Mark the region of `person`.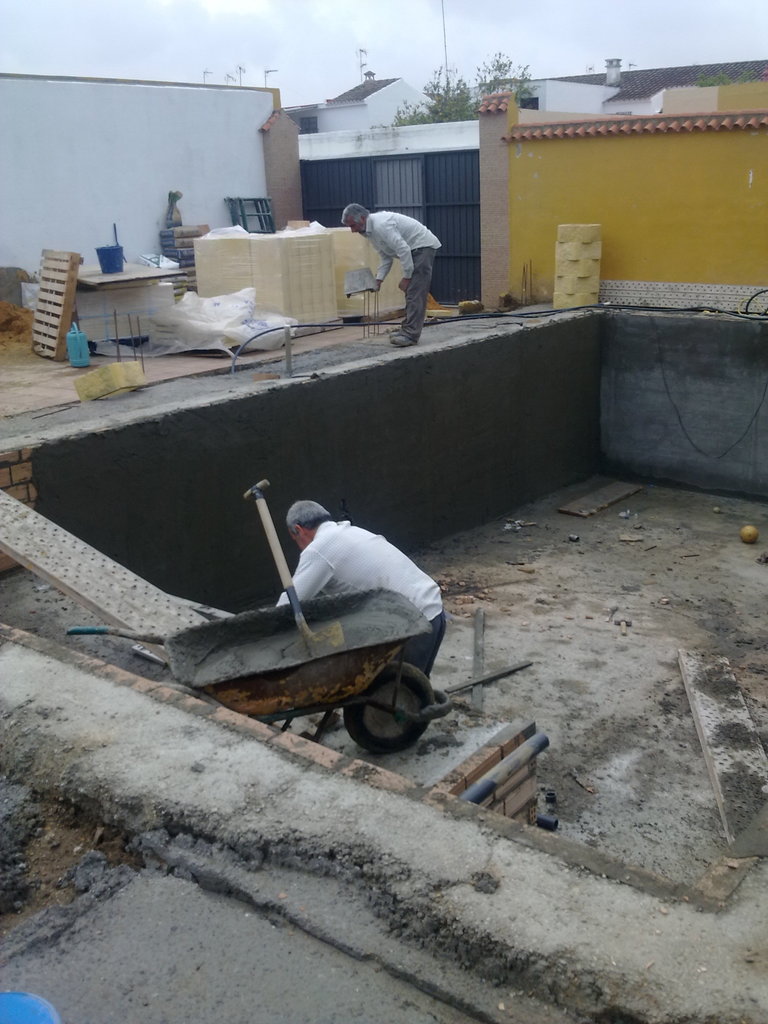
Region: x1=339 y1=200 x2=447 y2=351.
